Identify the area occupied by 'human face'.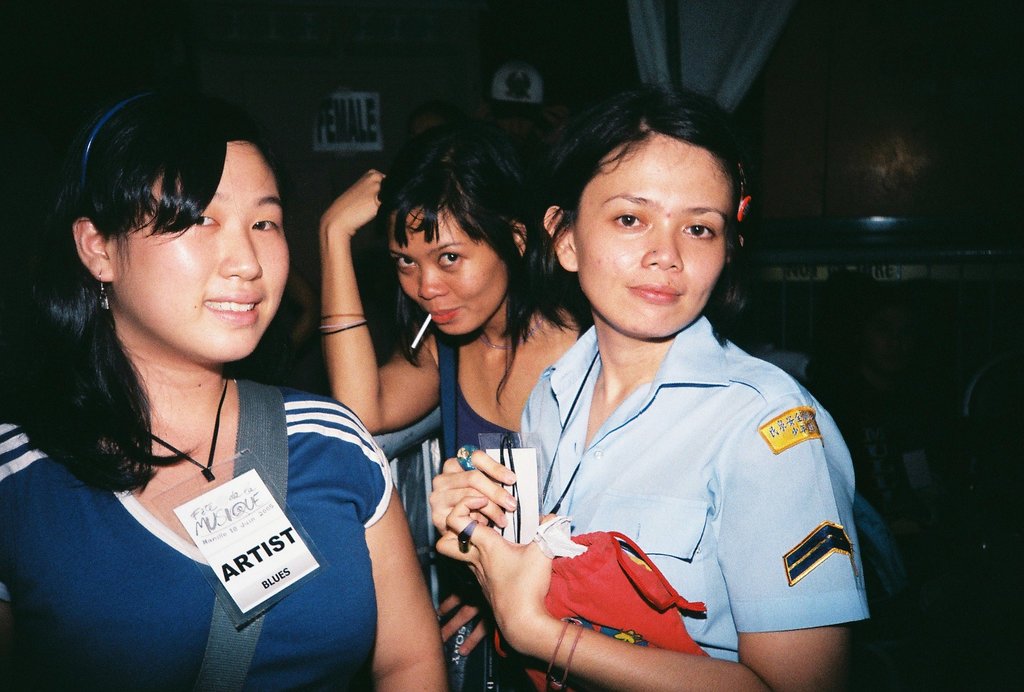
Area: BBox(104, 138, 294, 359).
